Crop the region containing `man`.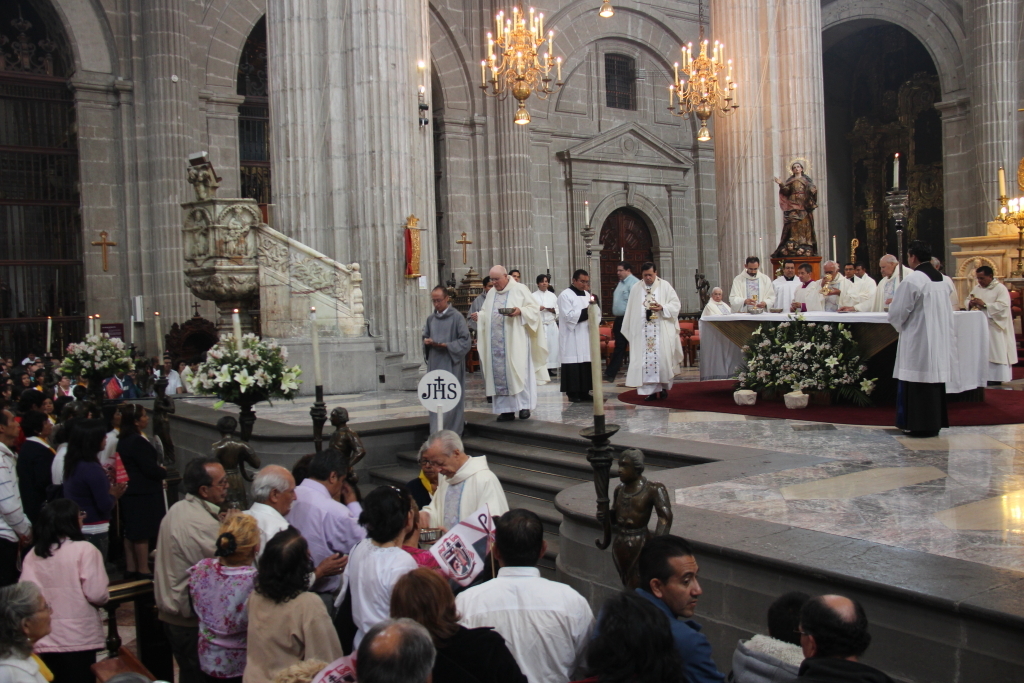
Crop region: {"left": 348, "top": 620, "right": 435, "bottom": 682}.
